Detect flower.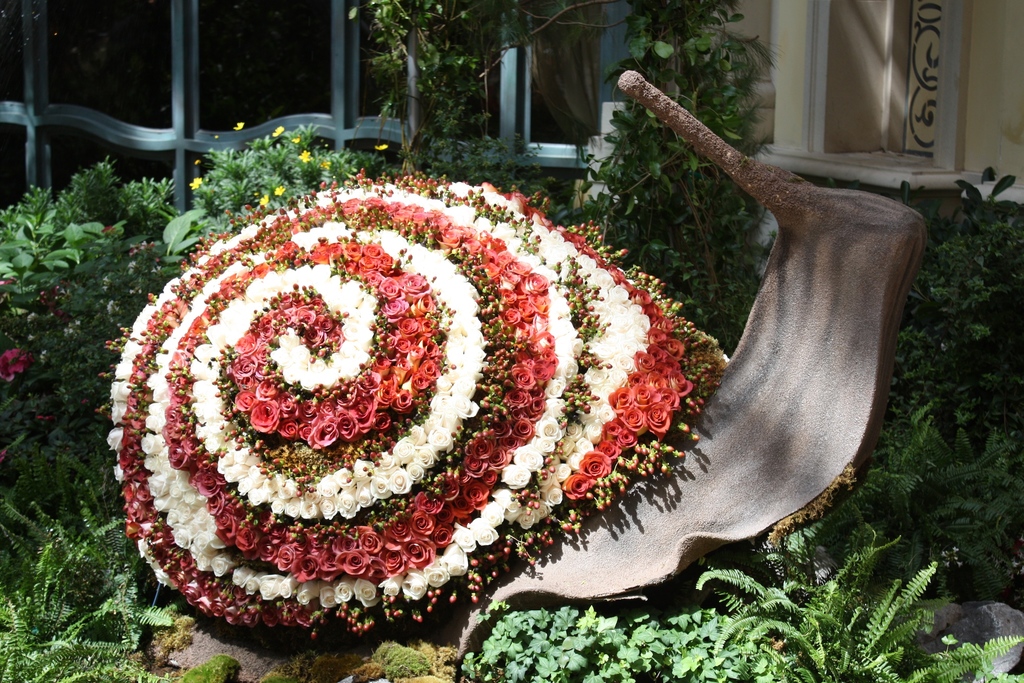
Detected at {"left": 234, "top": 120, "right": 244, "bottom": 136}.
